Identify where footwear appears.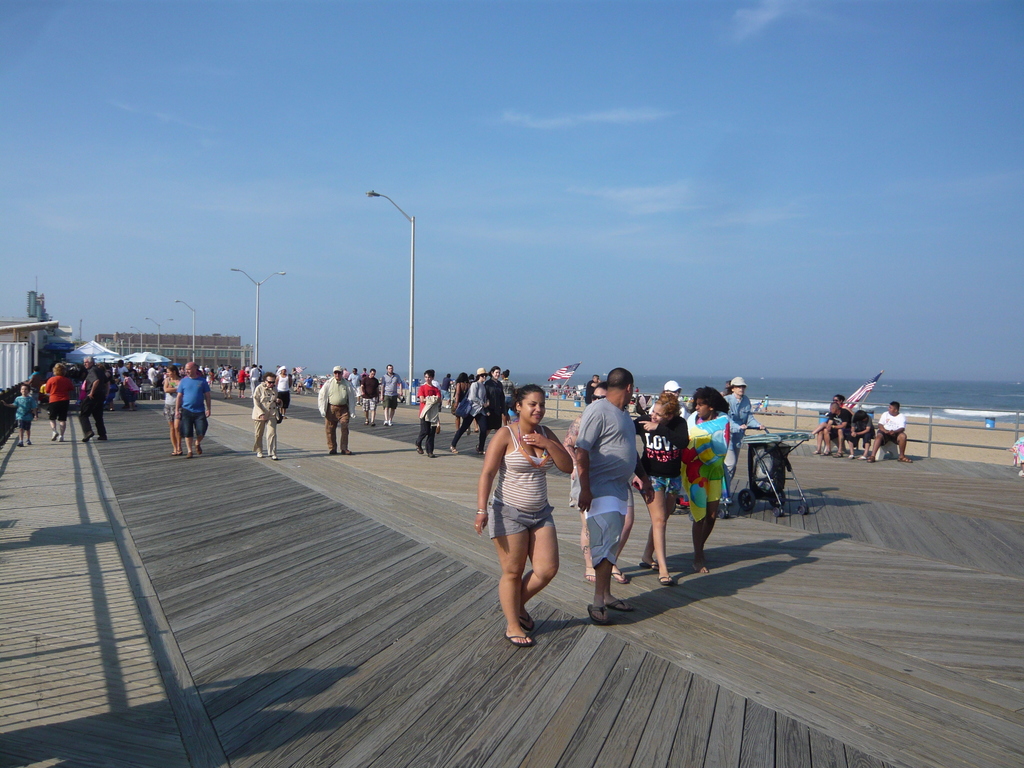
Appears at locate(606, 595, 635, 614).
